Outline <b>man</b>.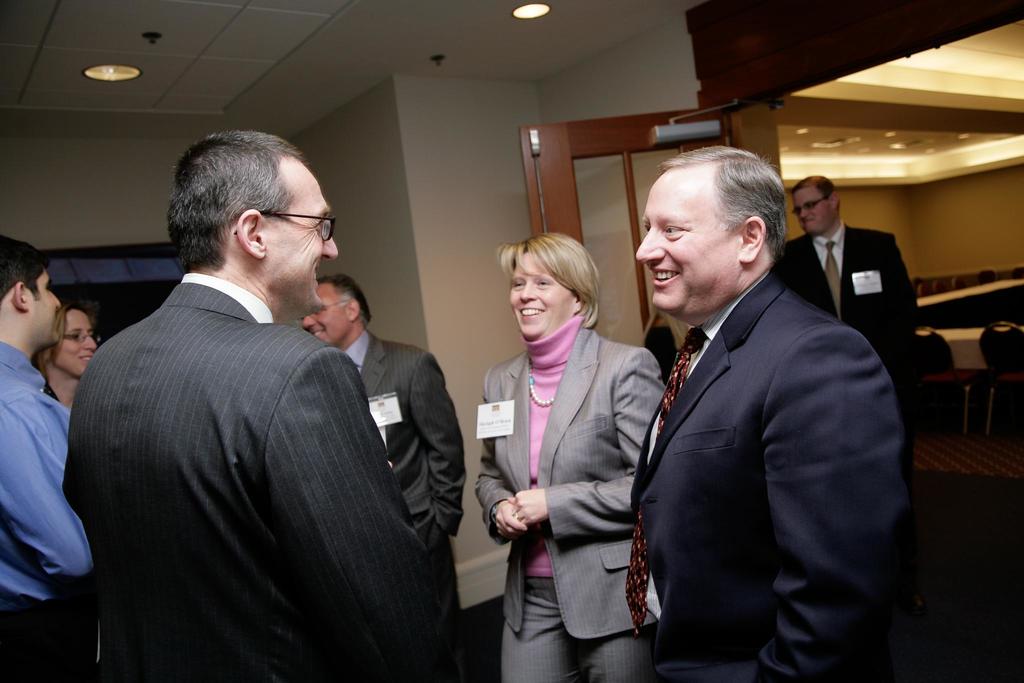
Outline: pyautogui.locateOnScreen(58, 129, 452, 682).
